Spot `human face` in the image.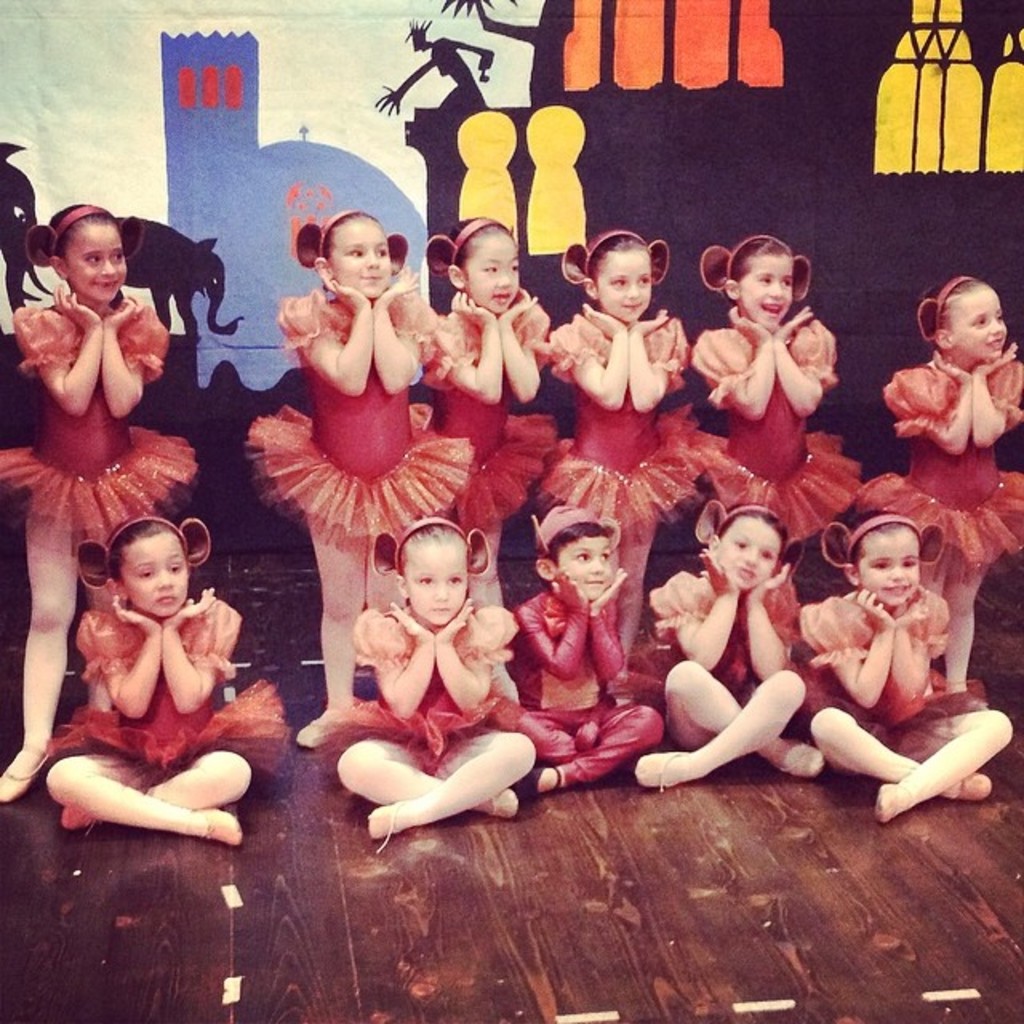
`human face` found at pyautogui.locateOnScreen(595, 248, 654, 326).
